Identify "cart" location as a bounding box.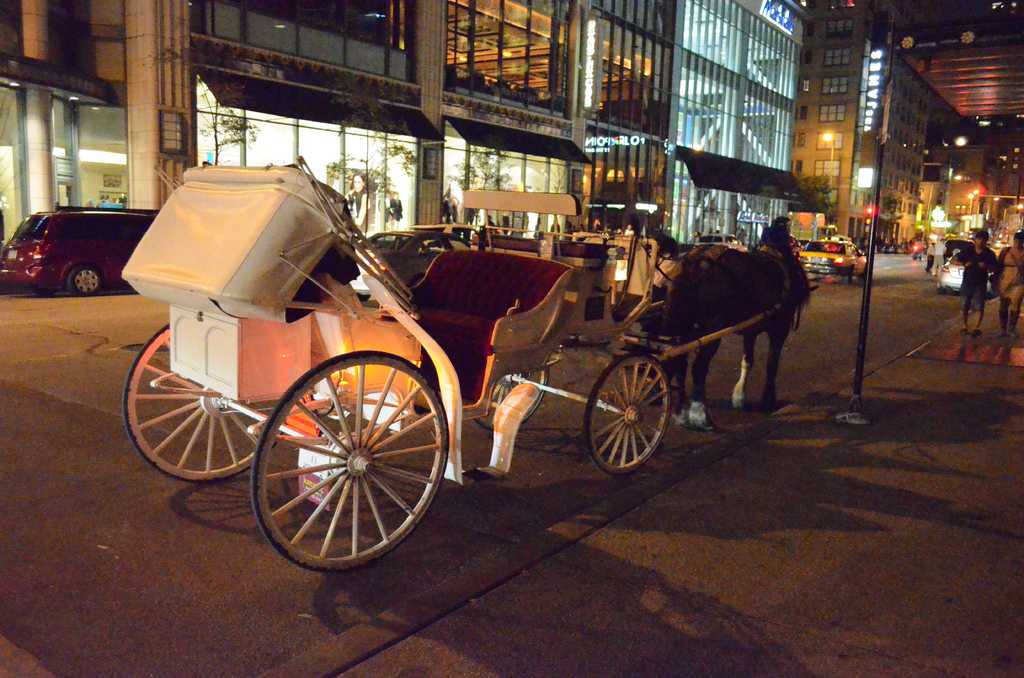
bbox=[120, 150, 778, 570].
